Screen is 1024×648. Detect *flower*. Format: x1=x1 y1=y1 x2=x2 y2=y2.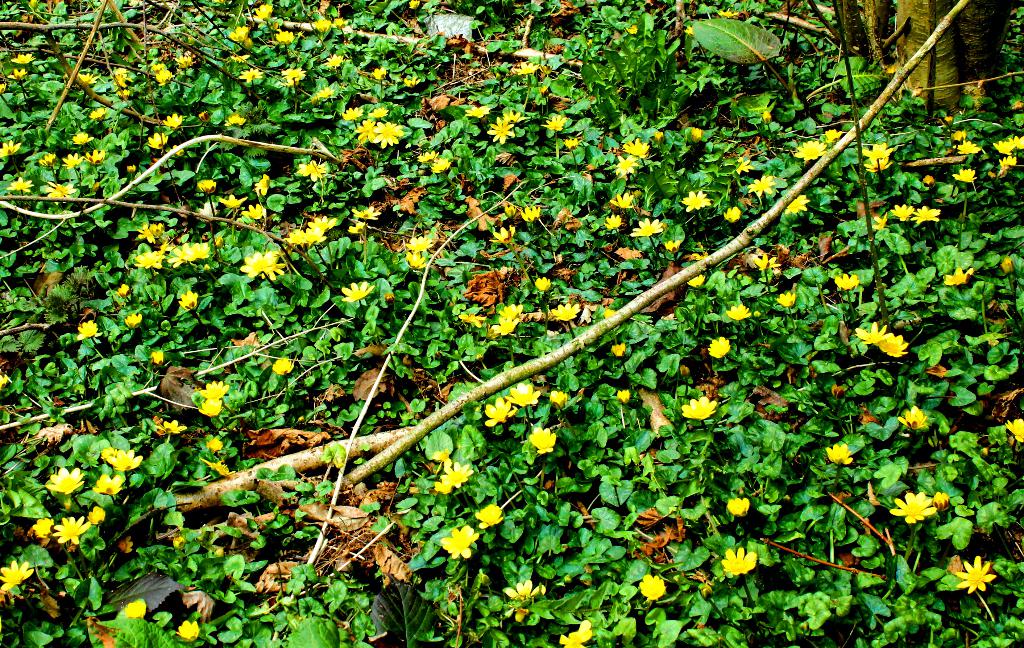
x1=706 y1=334 x2=733 y2=357.
